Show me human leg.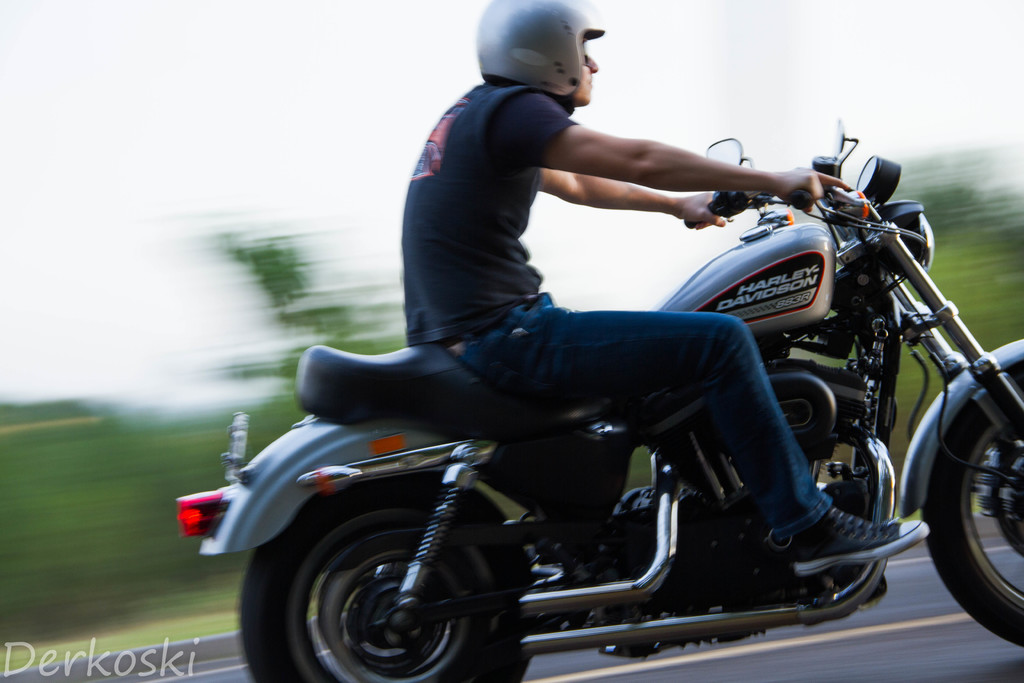
human leg is here: (x1=459, y1=285, x2=924, y2=577).
